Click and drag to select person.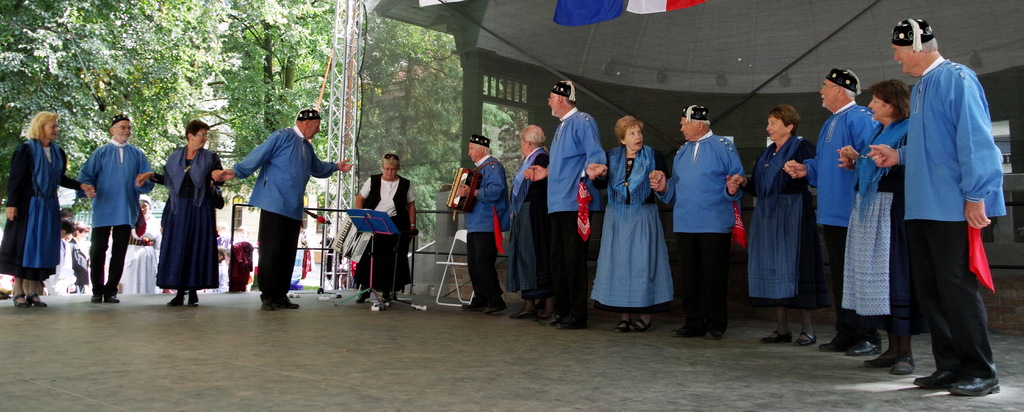
Selection: left=75, top=113, right=154, bottom=304.
